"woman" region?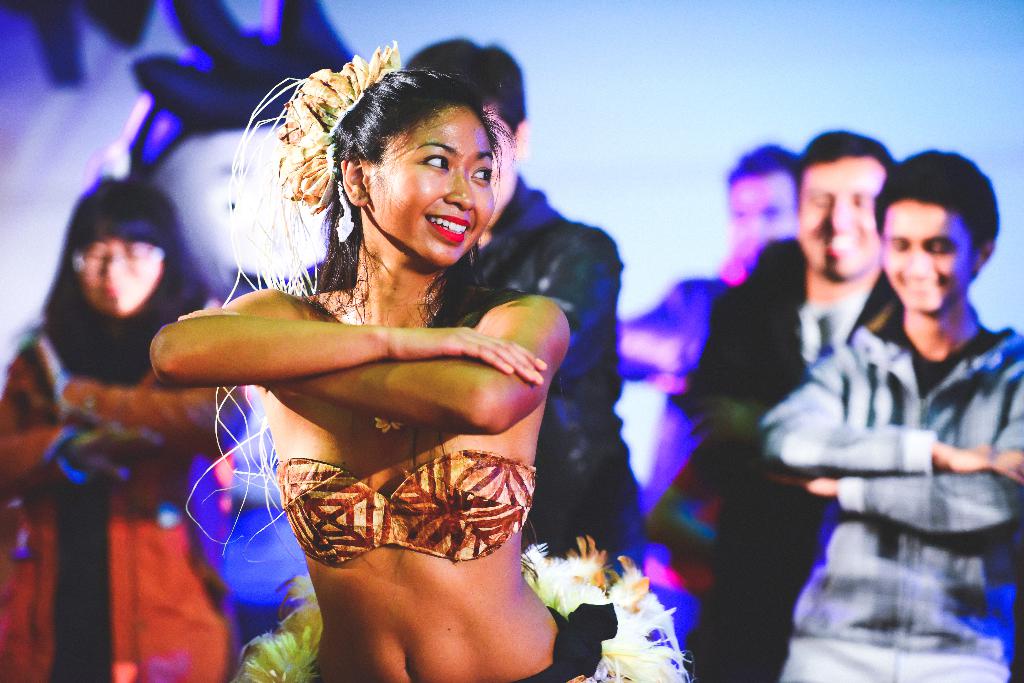
(147, 32, 697, 682)
